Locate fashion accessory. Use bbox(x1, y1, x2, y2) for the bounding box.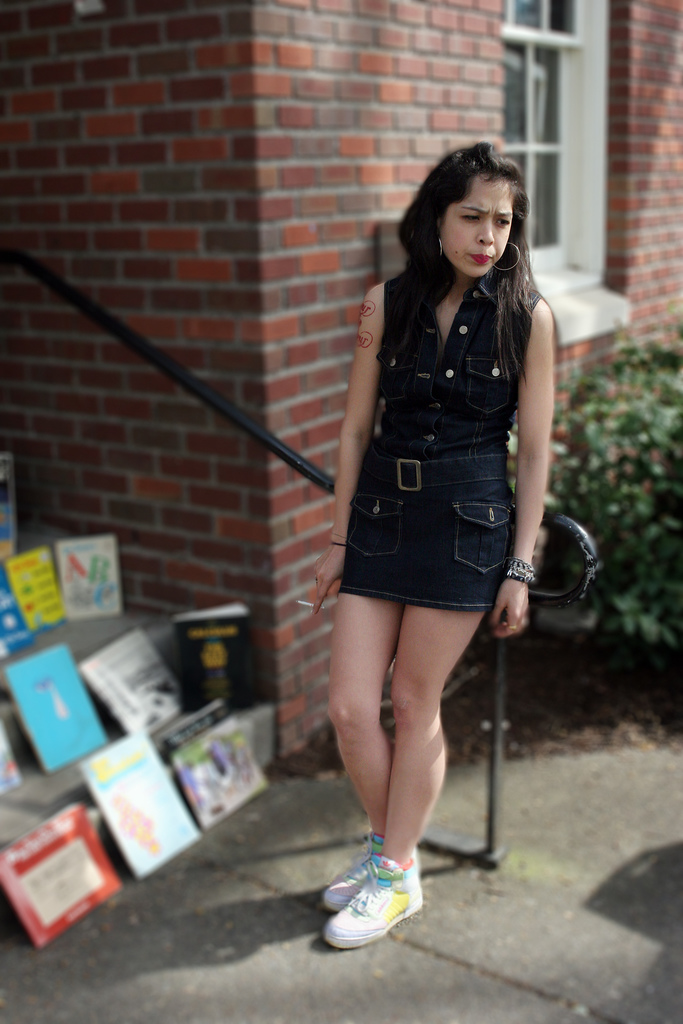
bbox(329, 536, 347, 547).
